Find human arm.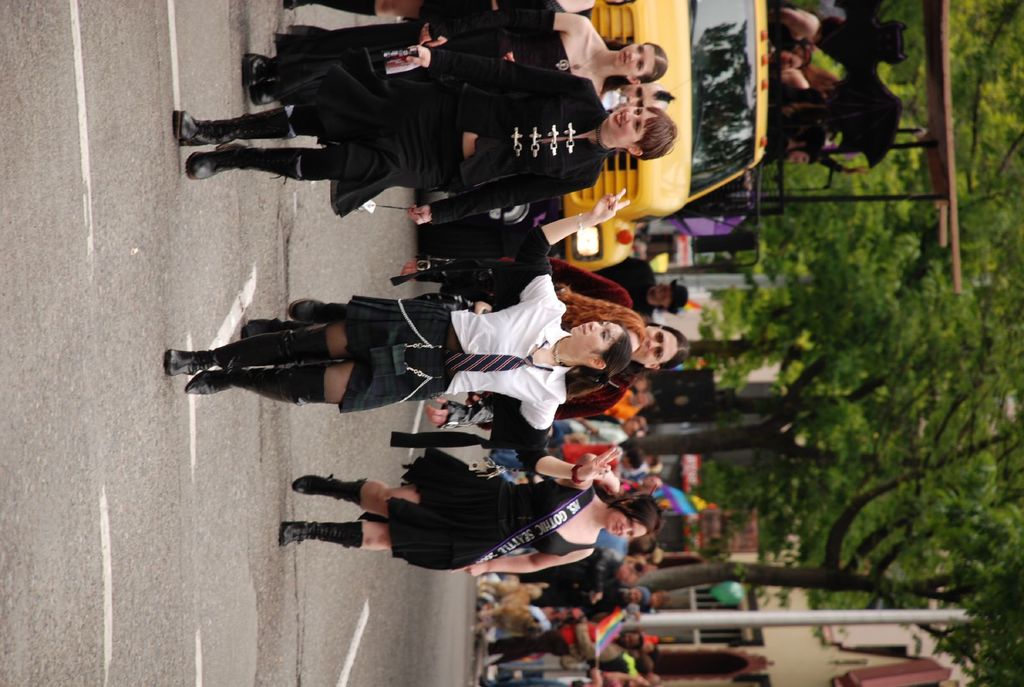
(left=405, top=41, right=589, bottom=92).
